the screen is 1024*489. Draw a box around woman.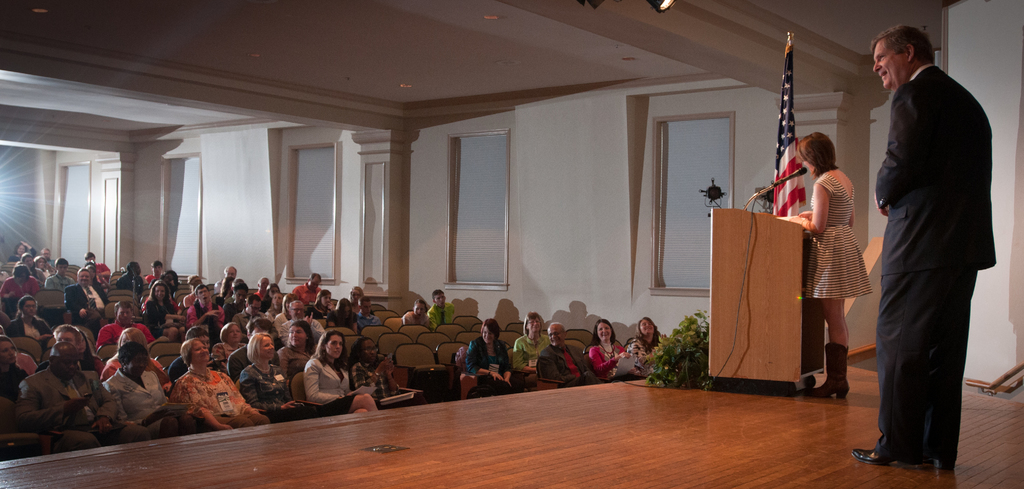
[x1=346, y1=331, x2=433, y2=410].
